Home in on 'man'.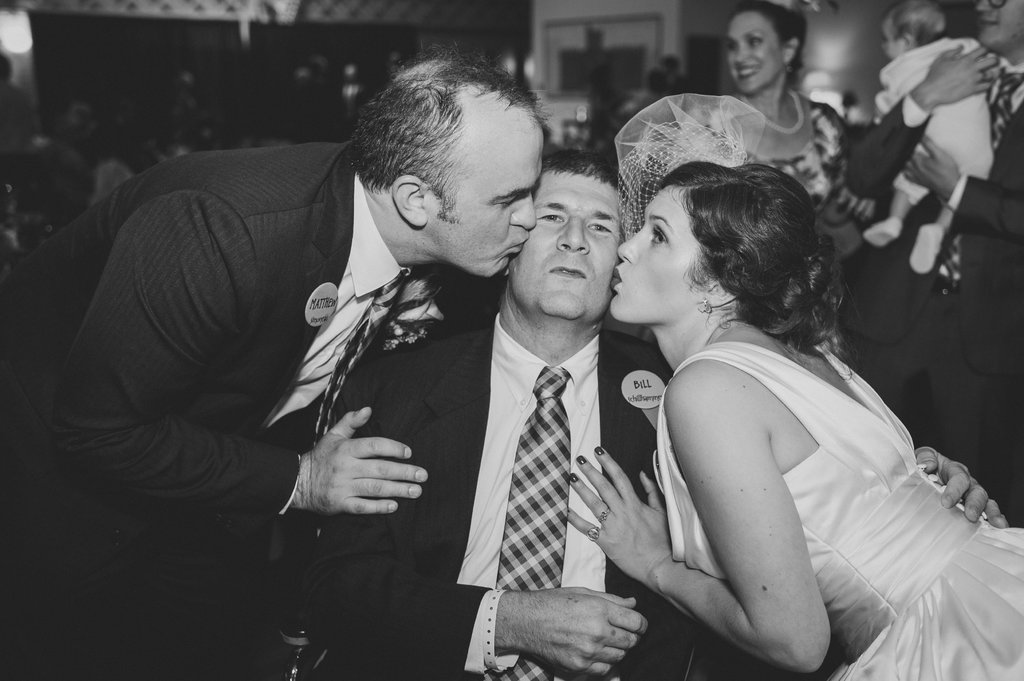
Homed in at <bbox>314, 147, 1011, 680</bbox>.
